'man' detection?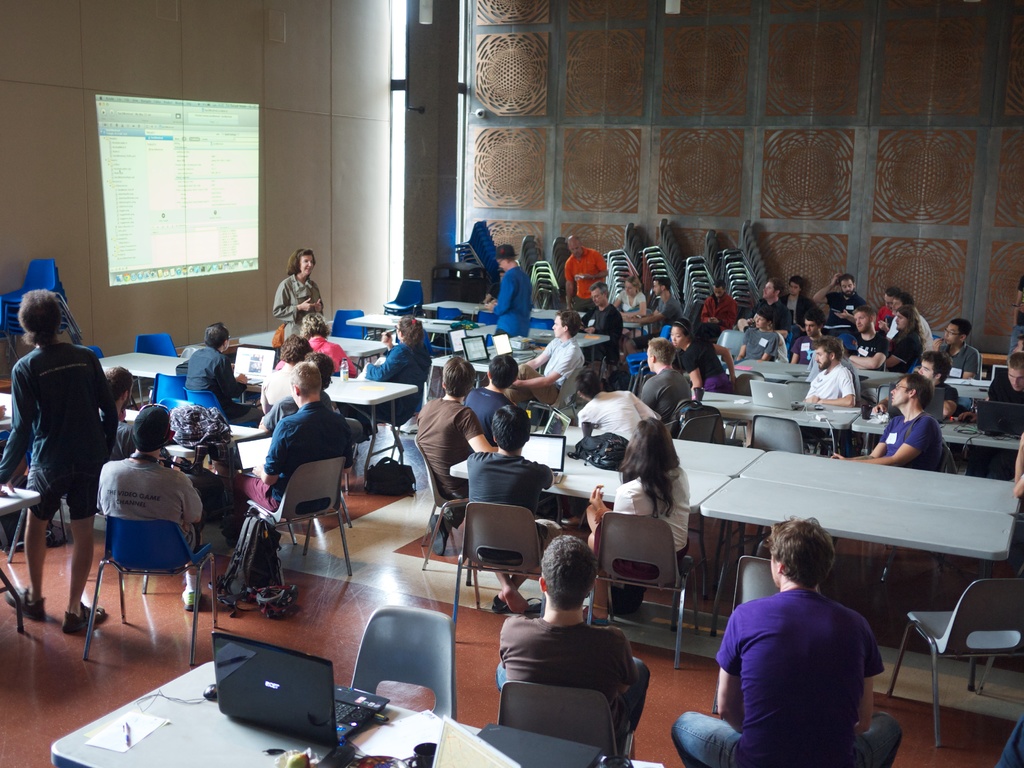
detection(963, 352, 1023, 422)
